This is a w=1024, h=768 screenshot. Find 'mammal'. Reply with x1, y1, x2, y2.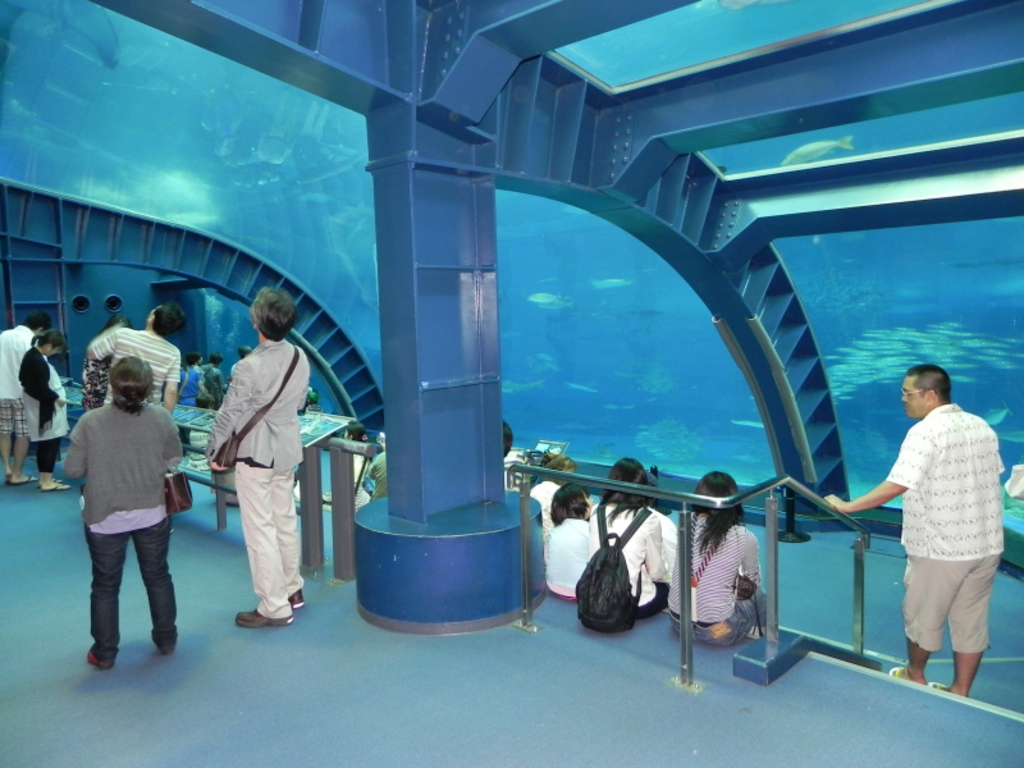
662, 466, 769, 646.
